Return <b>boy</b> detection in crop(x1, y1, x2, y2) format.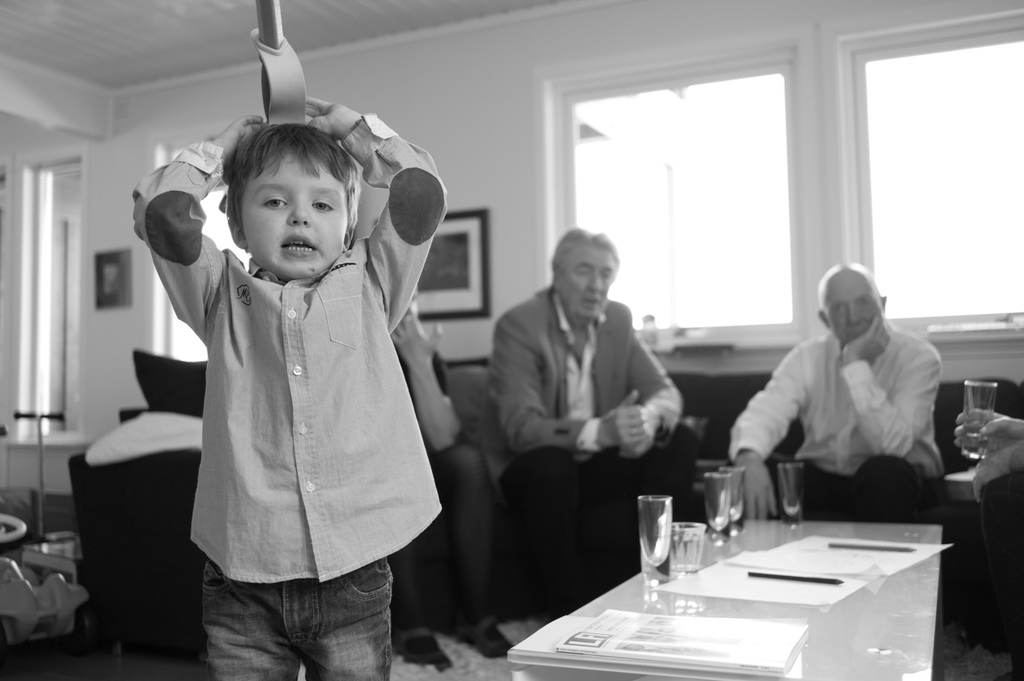
crop(124, 101, 442, 673).
